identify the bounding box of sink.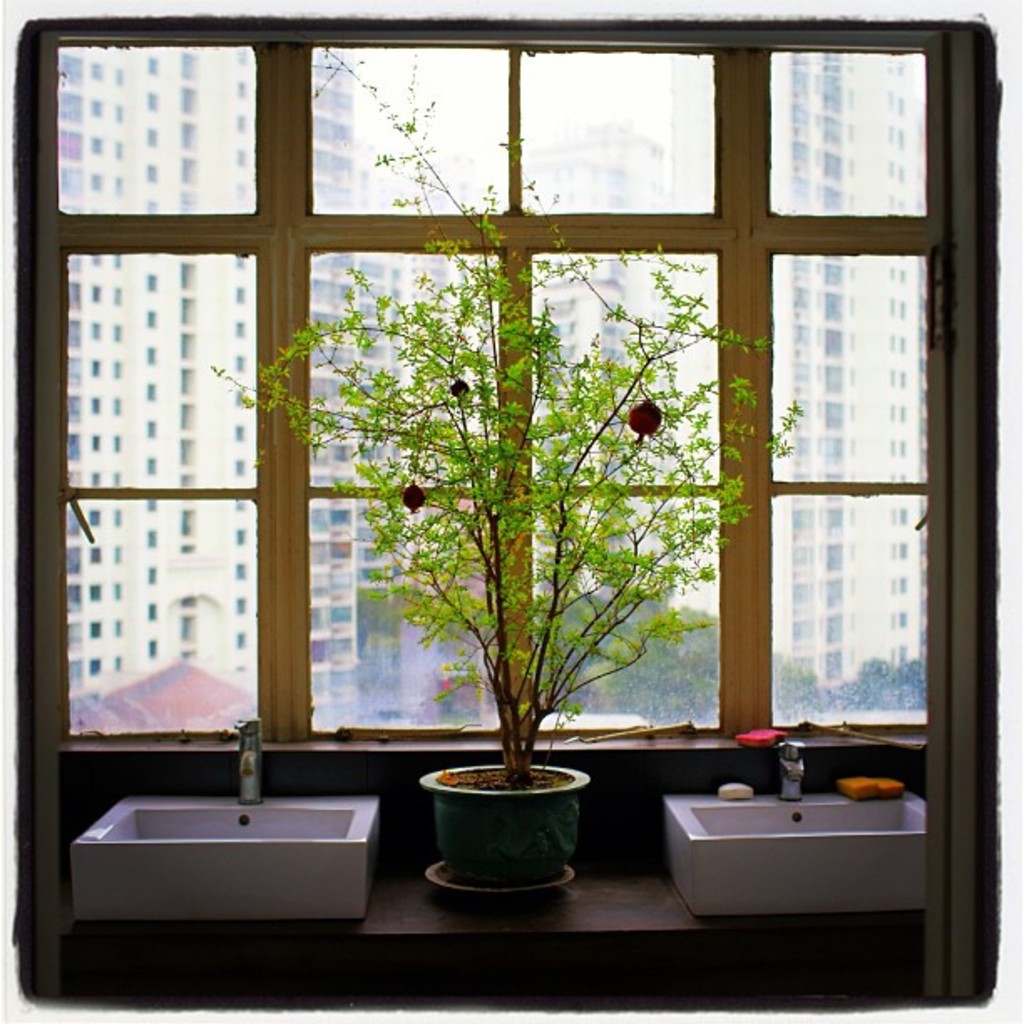
(left=64, top=745, right=413, bottom=950).
